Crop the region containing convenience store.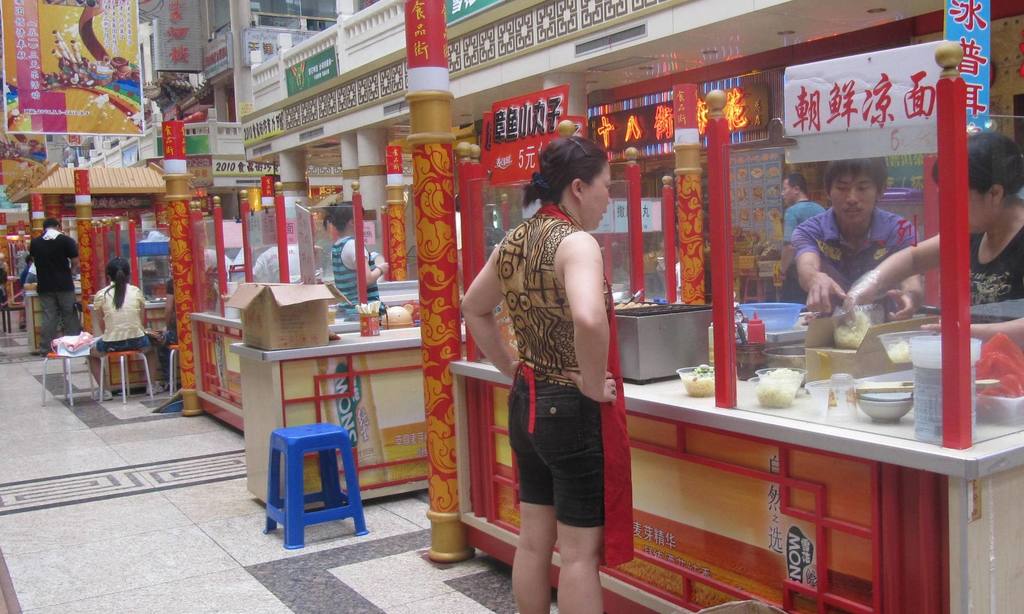
Crop region: Rect(17, 0, 1023, 581).
